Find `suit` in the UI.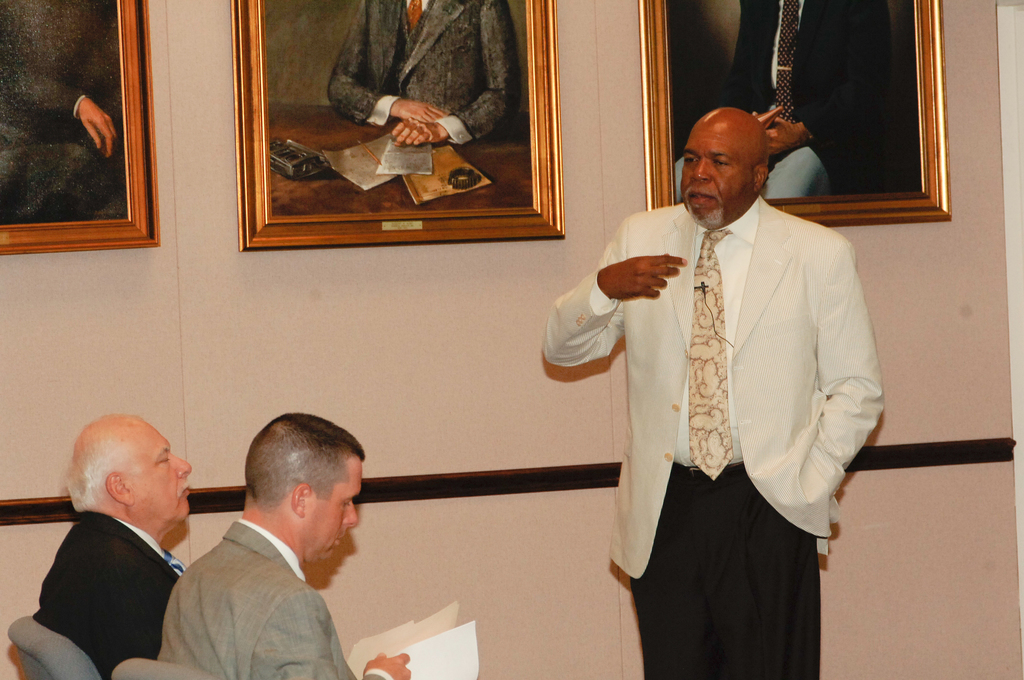
UI element at rect(540, 201, 888, 679).
